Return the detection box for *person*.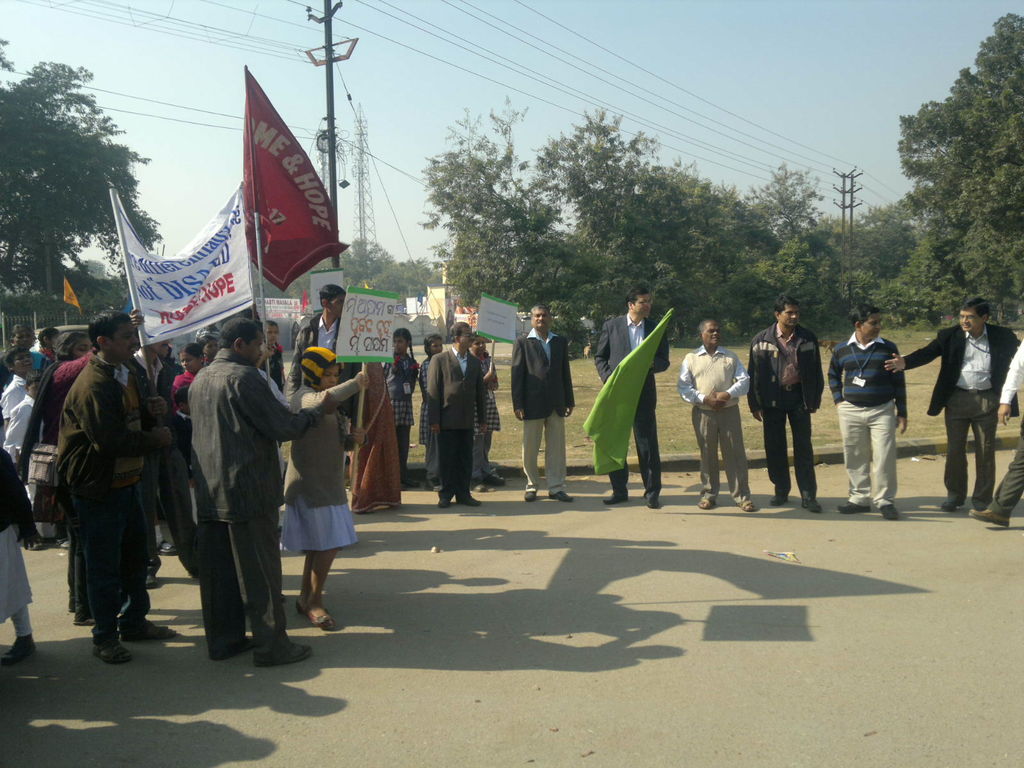
box=[19, 327, 92, 513].
